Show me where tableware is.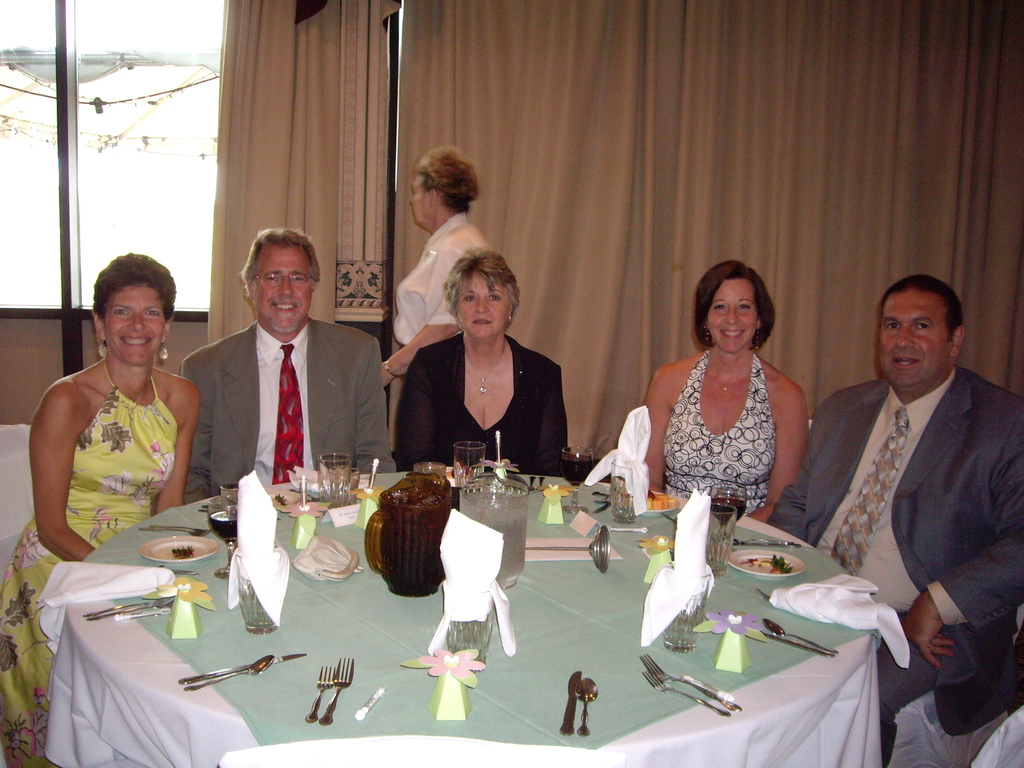
tableware is at left=324, top=463, right=358, bottom=516.
